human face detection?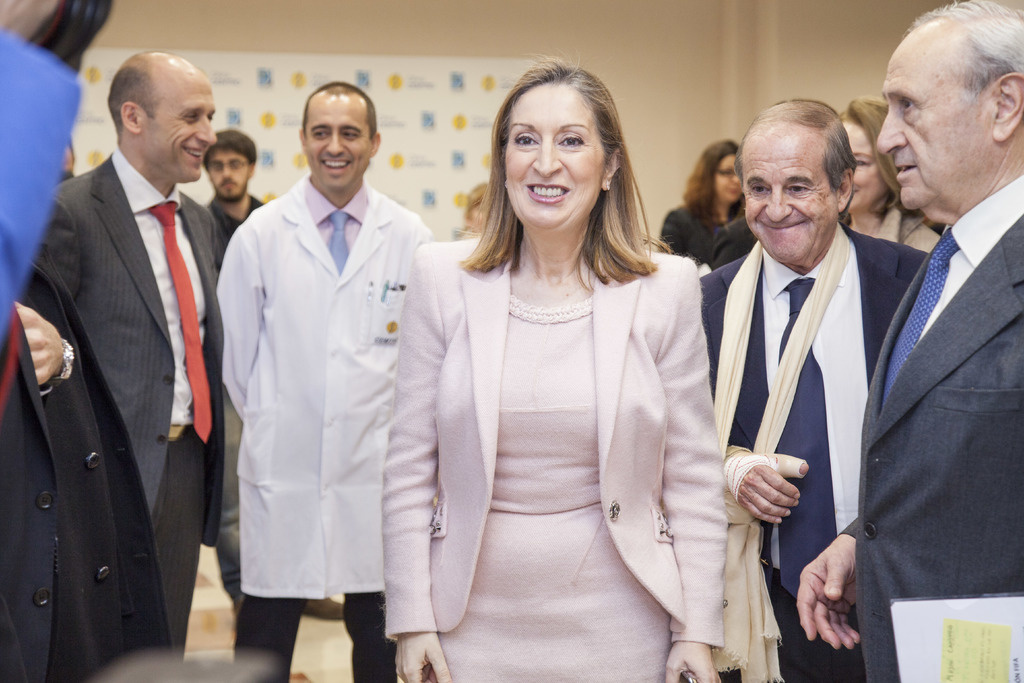
bbox=(206, 148, 250, 203)
